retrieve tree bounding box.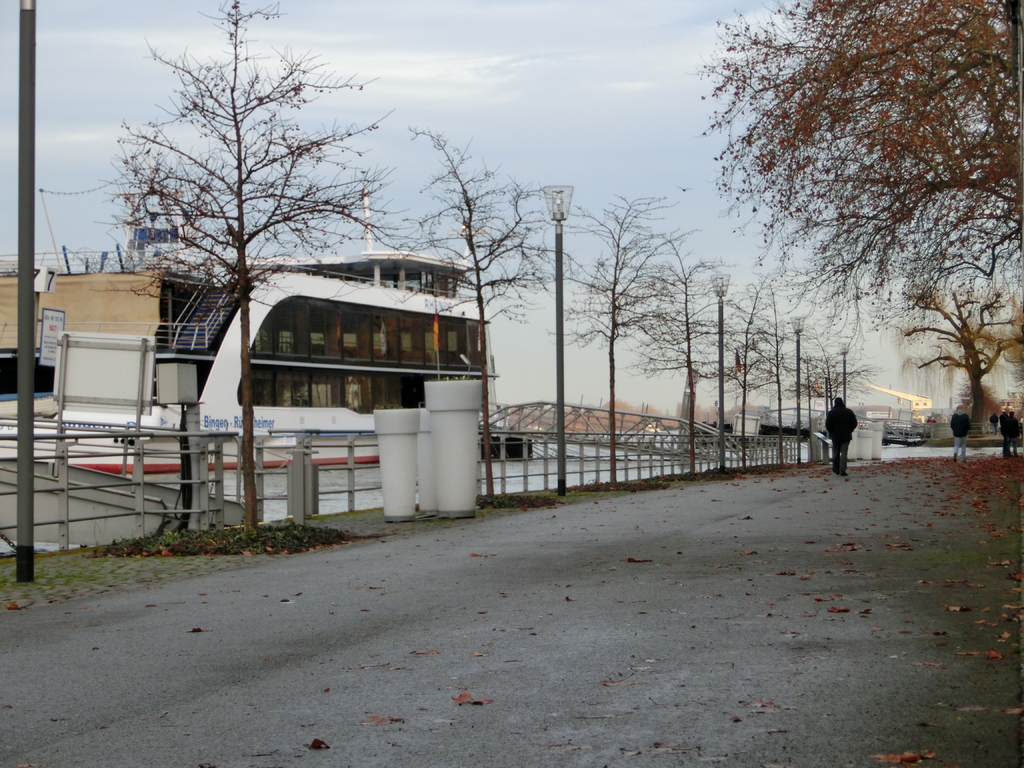
Bounding box: box=[641, 257, 731, 484].
